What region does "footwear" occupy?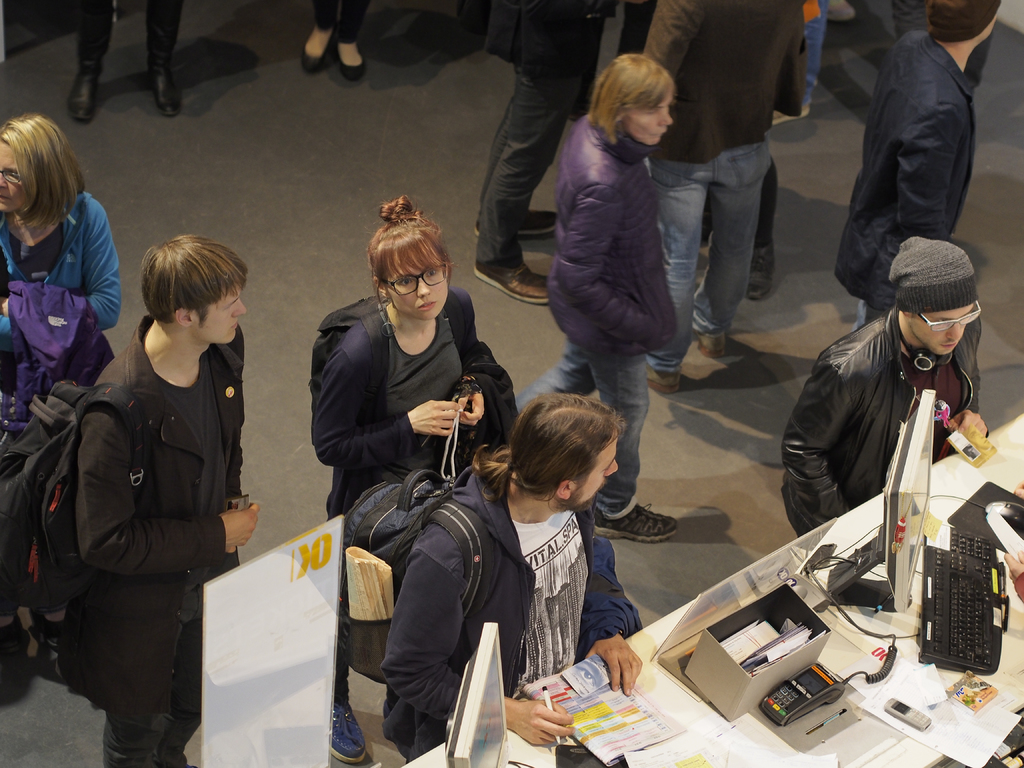
BBox(703, 337, 724, 355).
